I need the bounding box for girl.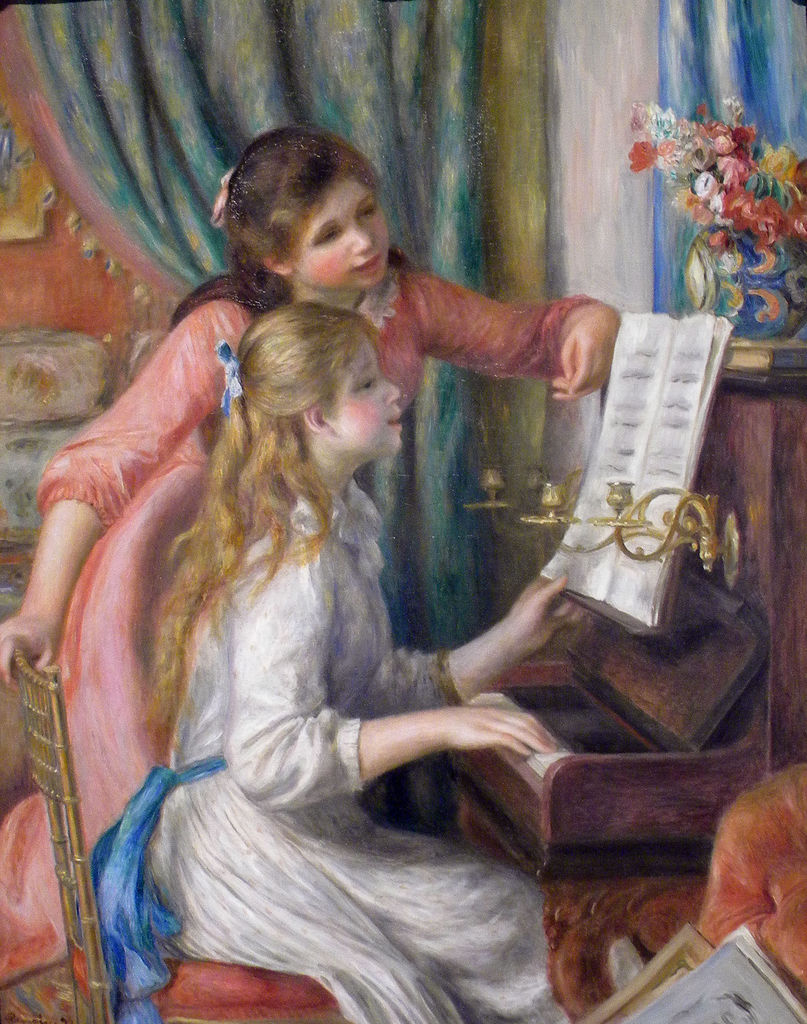
Here it is: pyautogui.locateOnScreen(0, 128, 625, 1023).
